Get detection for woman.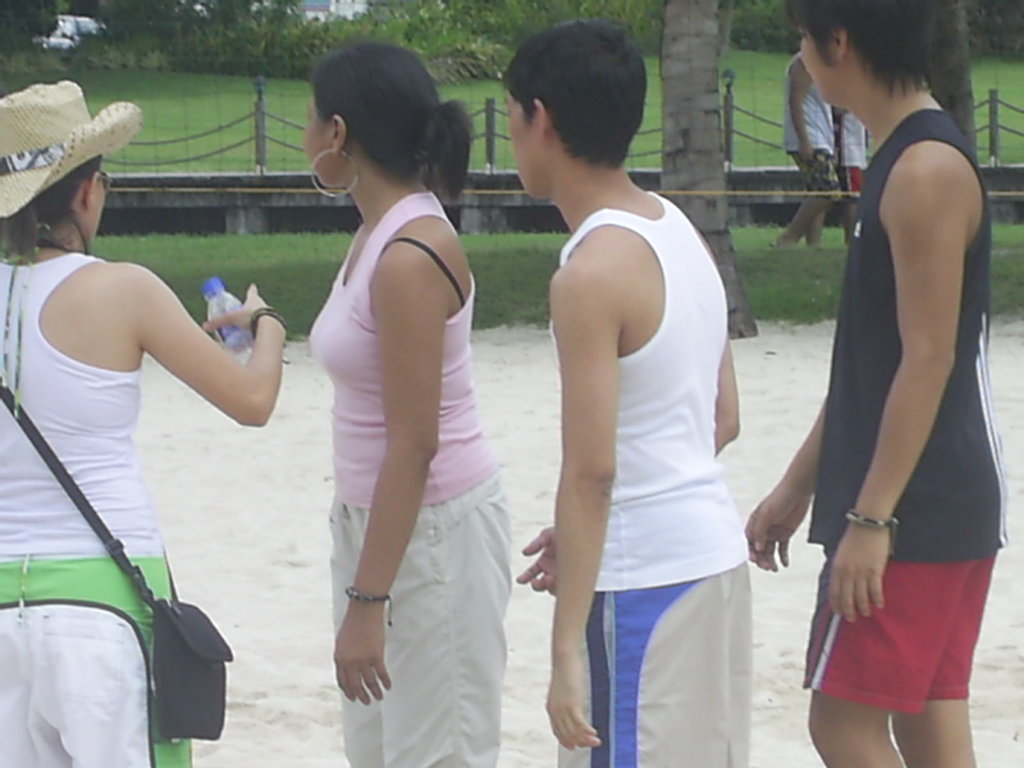
Detection: pyautogui.locateOnScreen(742, 0, 1007, 767).
